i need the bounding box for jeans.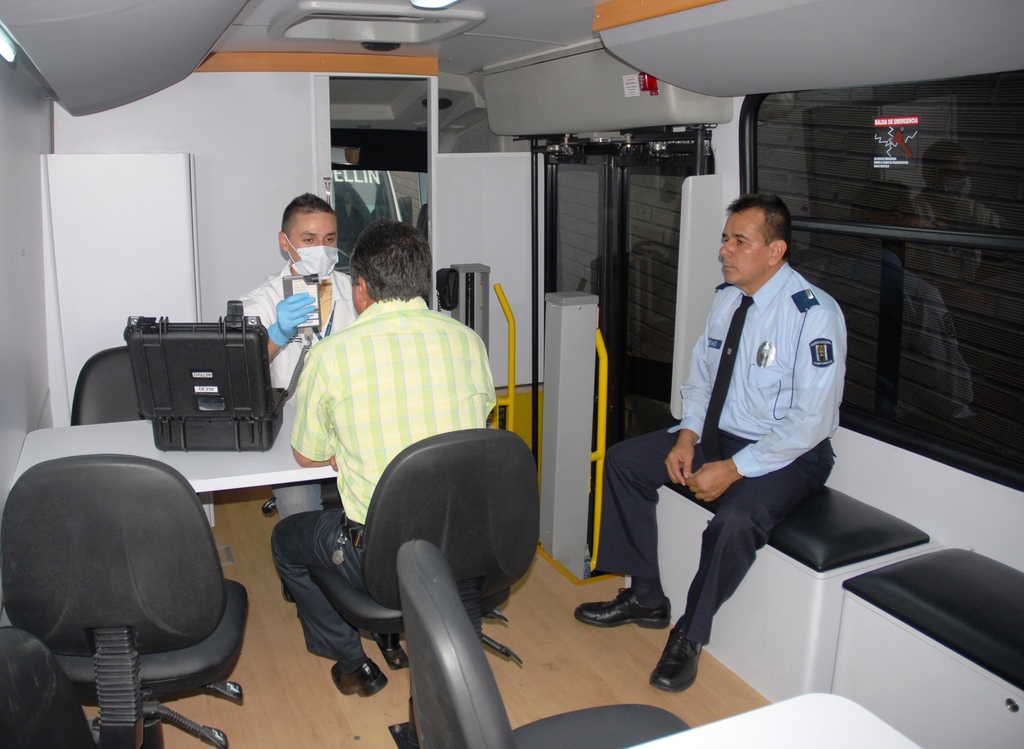
Here it is: rect(266, 484, 331, 524).
